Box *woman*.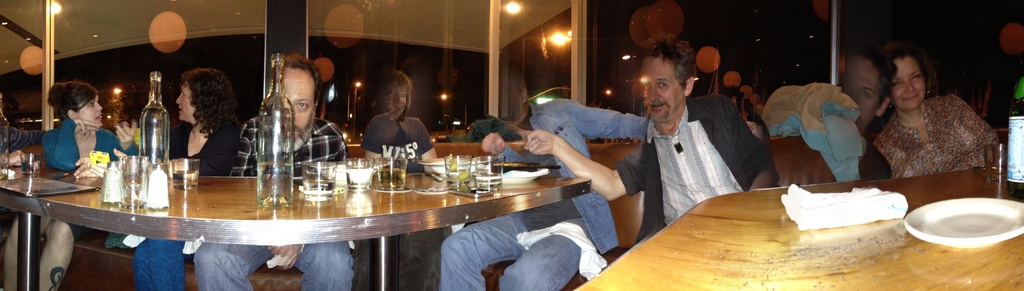
849 39 1001 191.
